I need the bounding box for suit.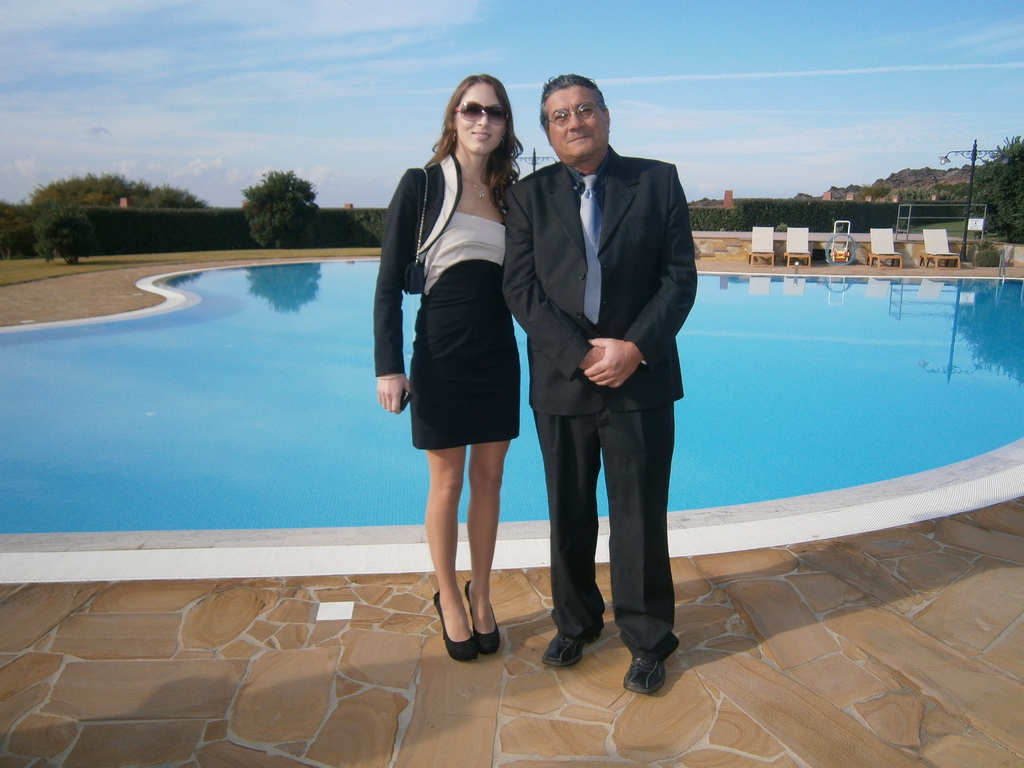
Here it is: 513/91/697/687.
